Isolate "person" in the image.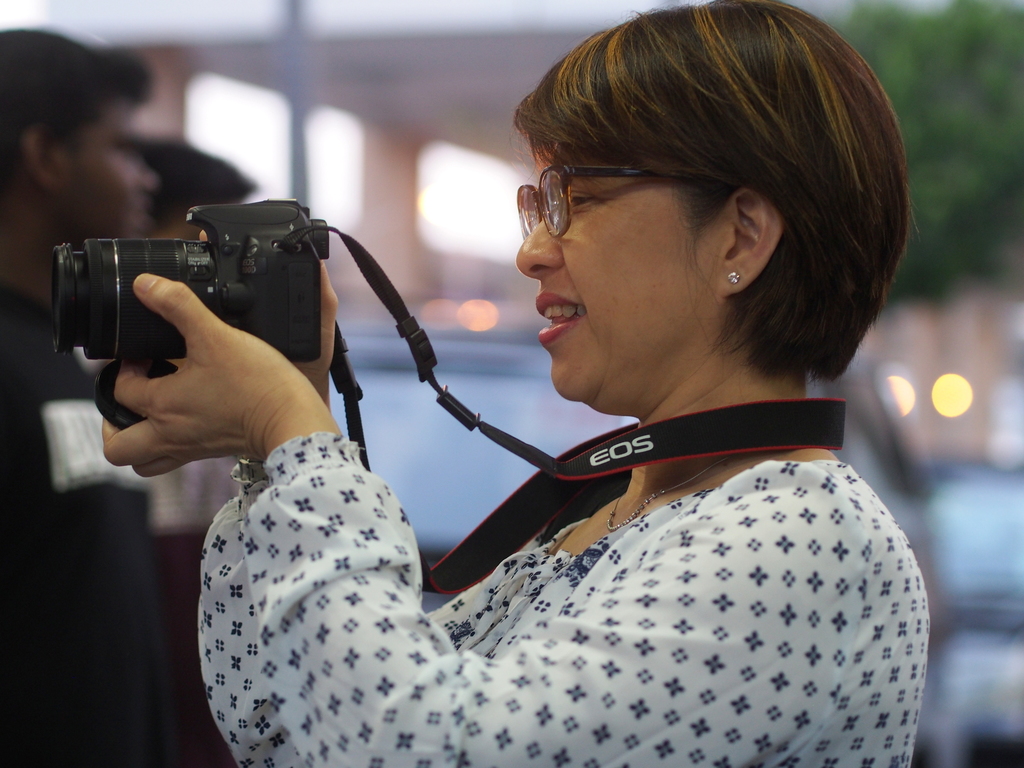
Isolated region: [left=152, top=132, right=260, bottom=765].
